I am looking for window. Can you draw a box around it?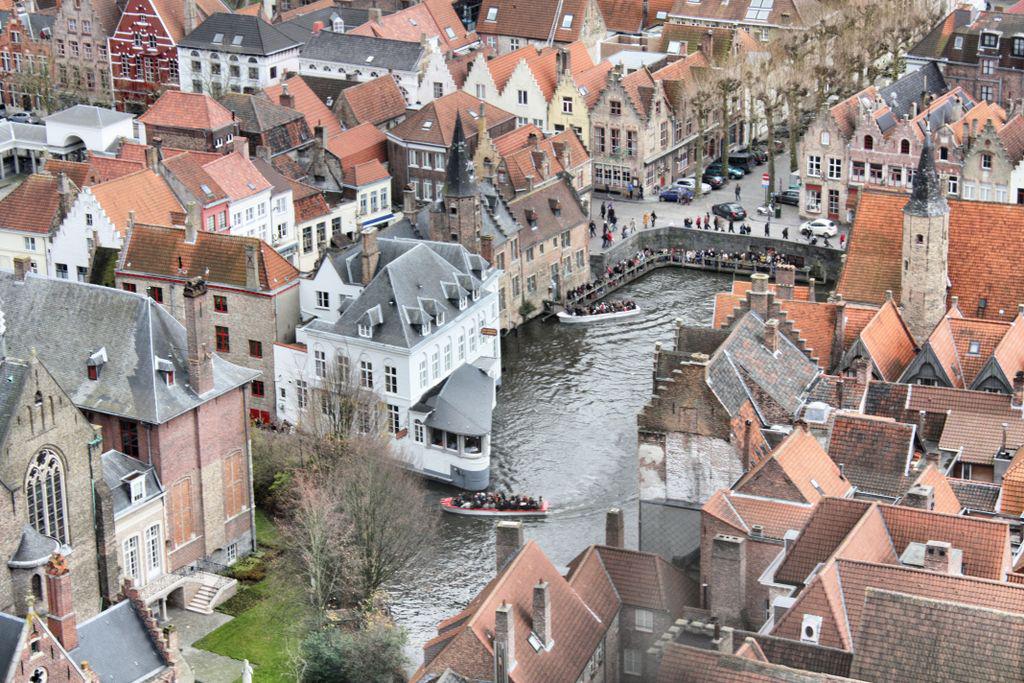
Sure, the bounding box is {"left": 336, "top": 355, "right": 349, "bottom": 384}.
